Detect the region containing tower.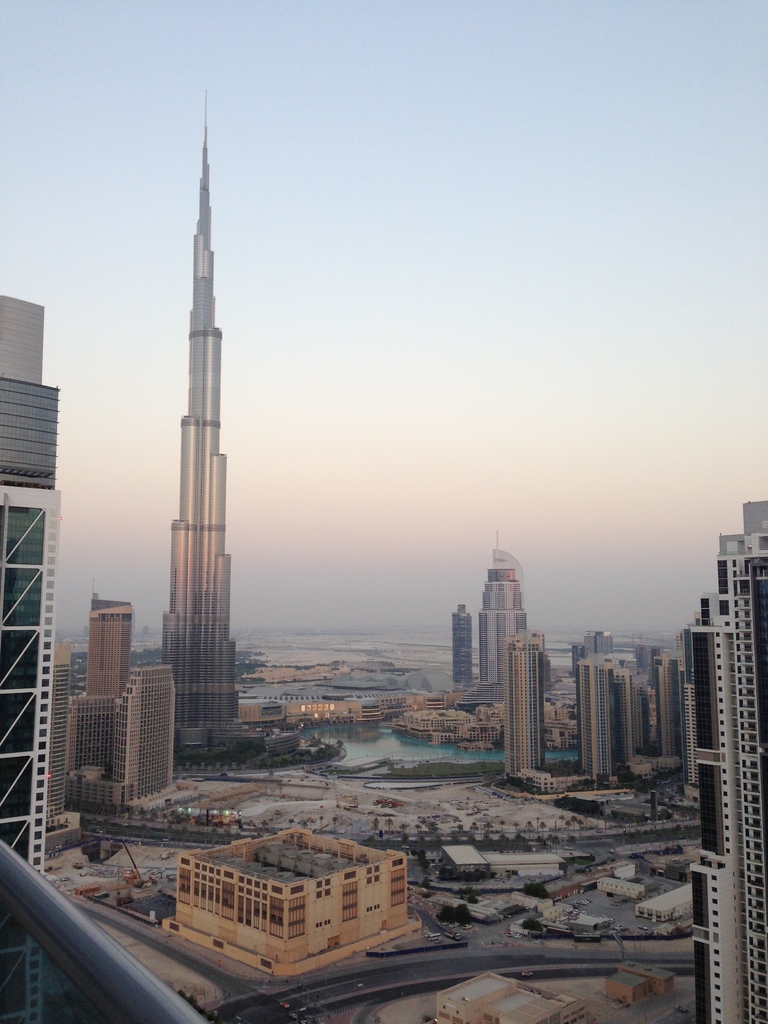
<bbox>138, 72, 266, 764</bbox>.
